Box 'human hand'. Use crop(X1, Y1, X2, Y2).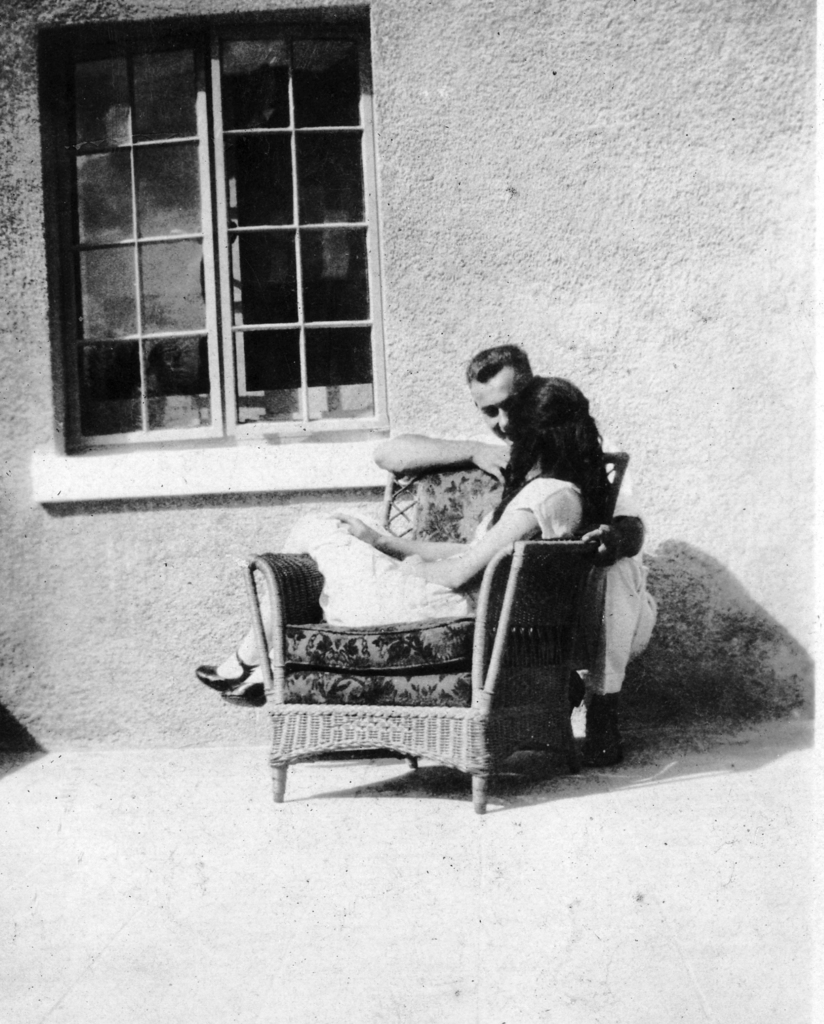
crop(399, 551, 425, 577).
